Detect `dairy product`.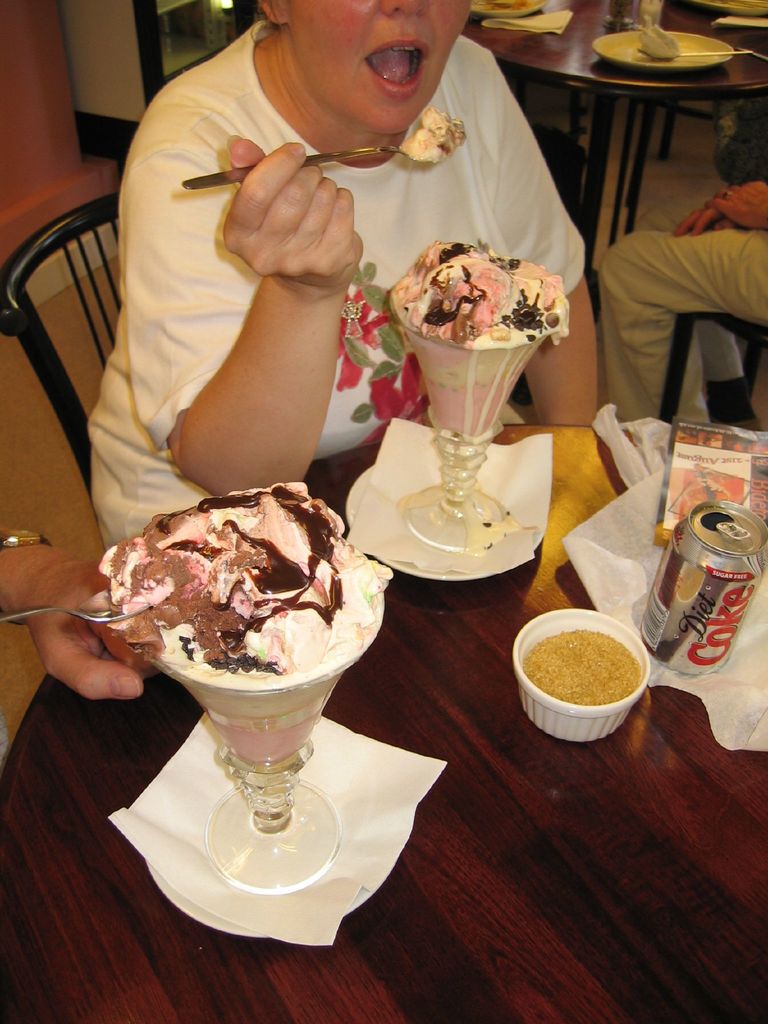
Detected at Rect(401, 243, 575, 369).
